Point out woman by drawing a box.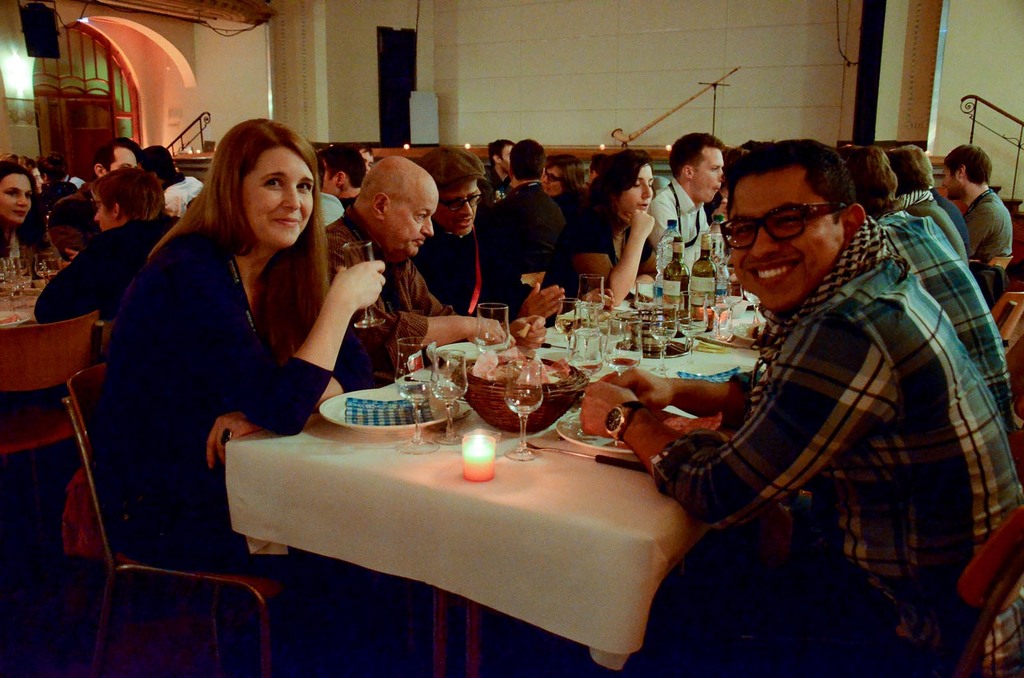
(left=570, top=148, right=660, bottom=306).
